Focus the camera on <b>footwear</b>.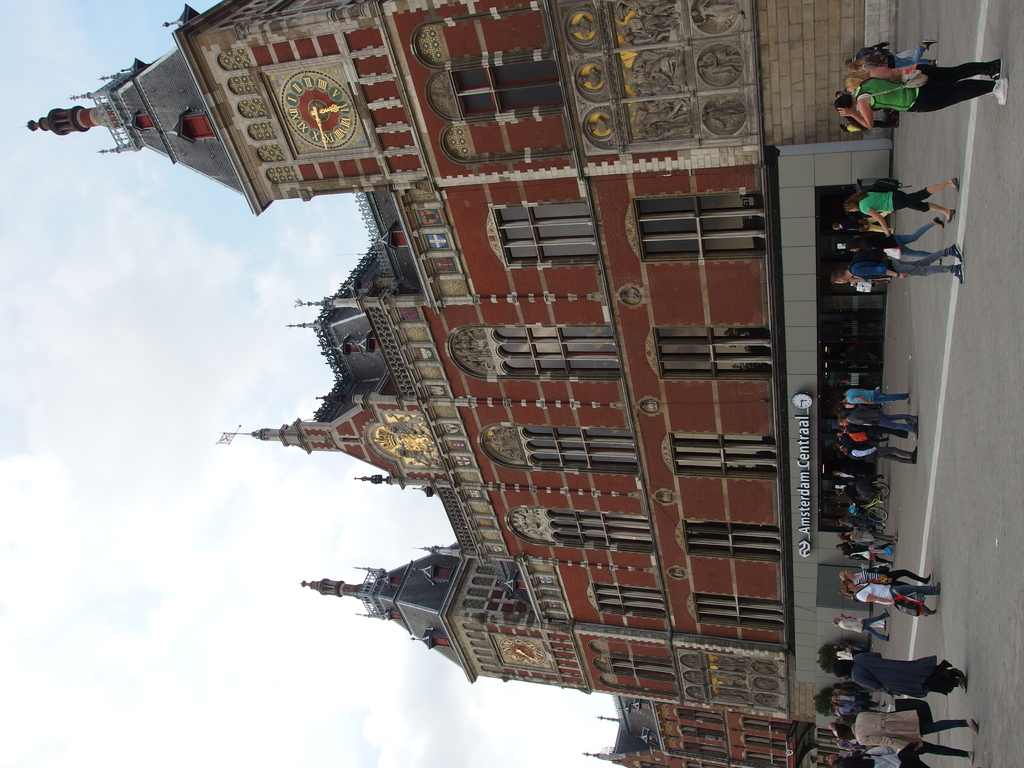
Focus region: <bbox>924, 610, 936, 616</bbox>.
